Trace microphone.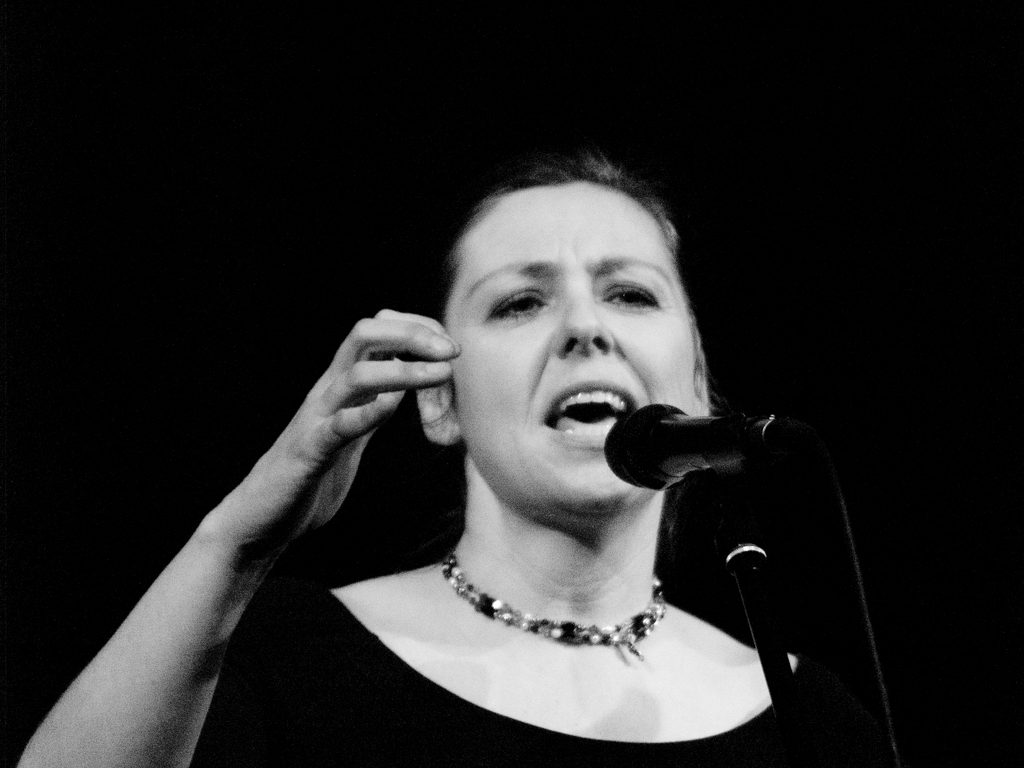
Traced to locate(597, 396, 831, 495).
